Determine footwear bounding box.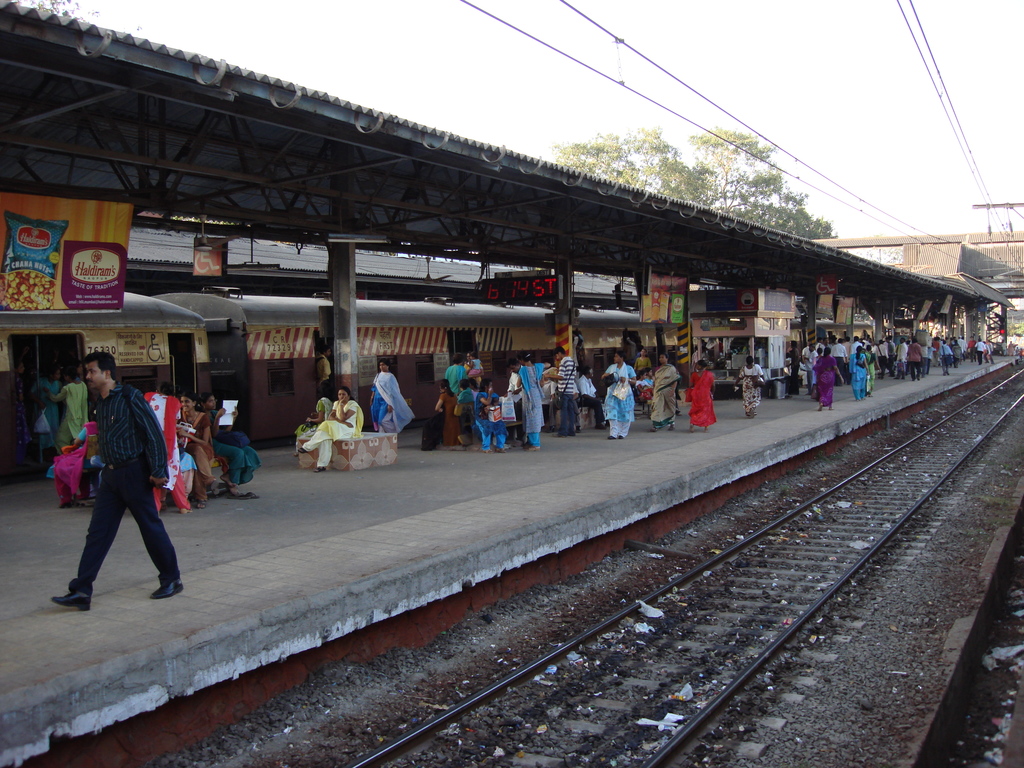
Determined: bbox=[228, 490, 245, 499].
